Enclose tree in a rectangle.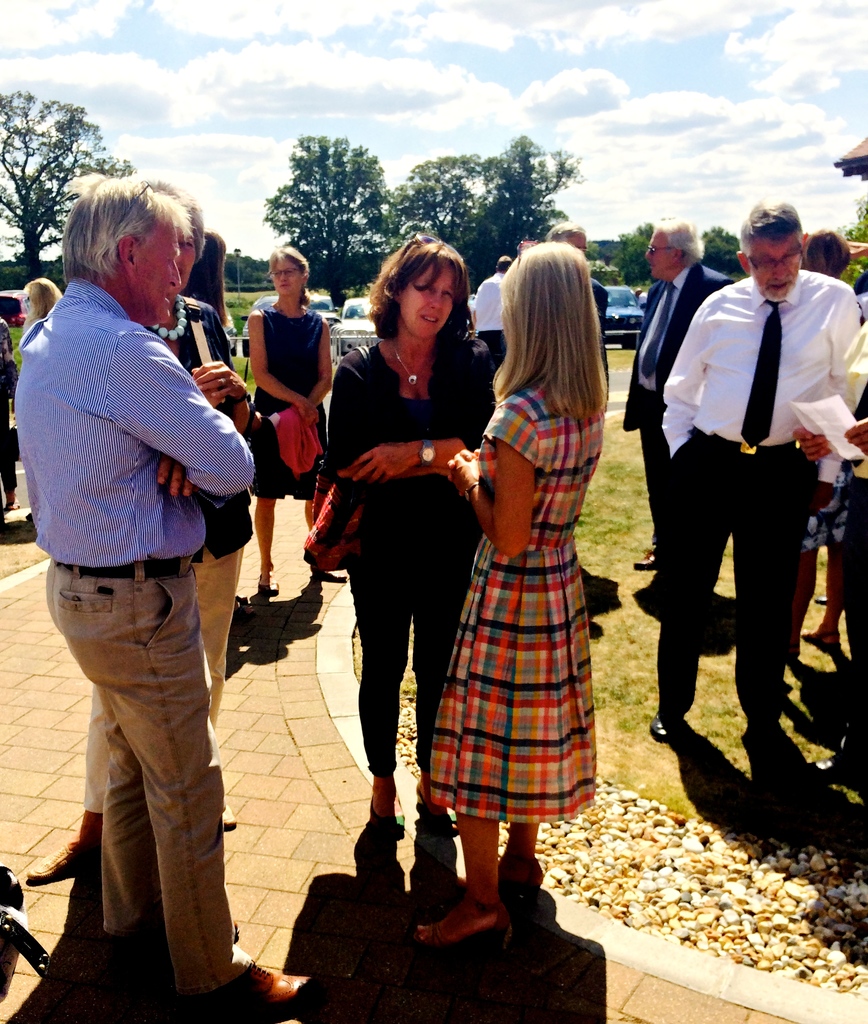
(x1=0, y1=84, x2=139, y2=307).
